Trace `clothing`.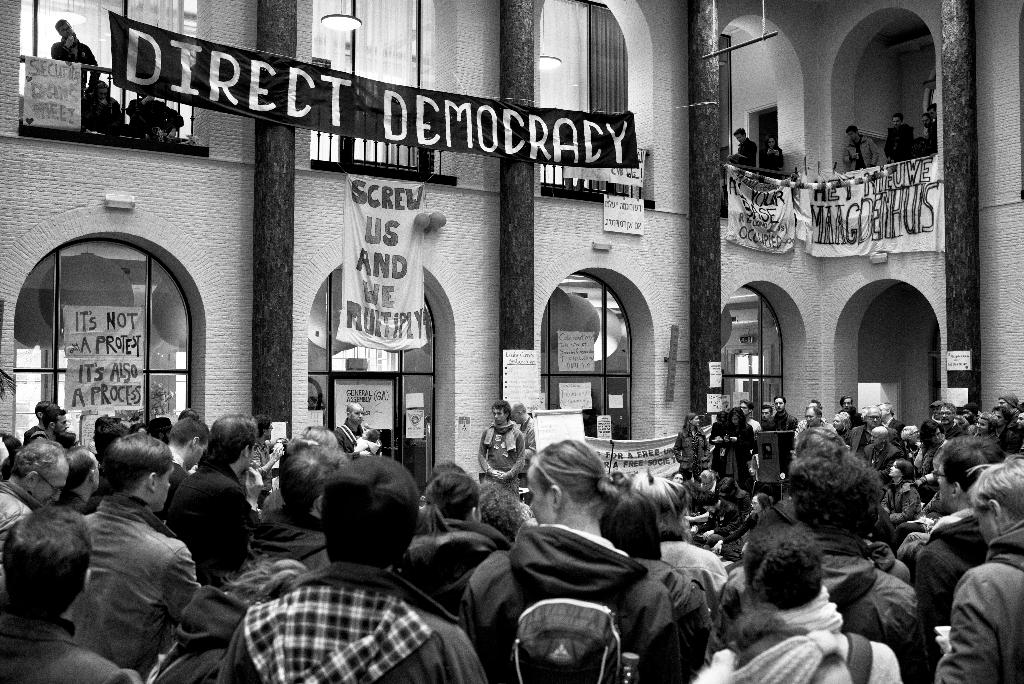
Traced to crop(68, 459, 197, 678).
